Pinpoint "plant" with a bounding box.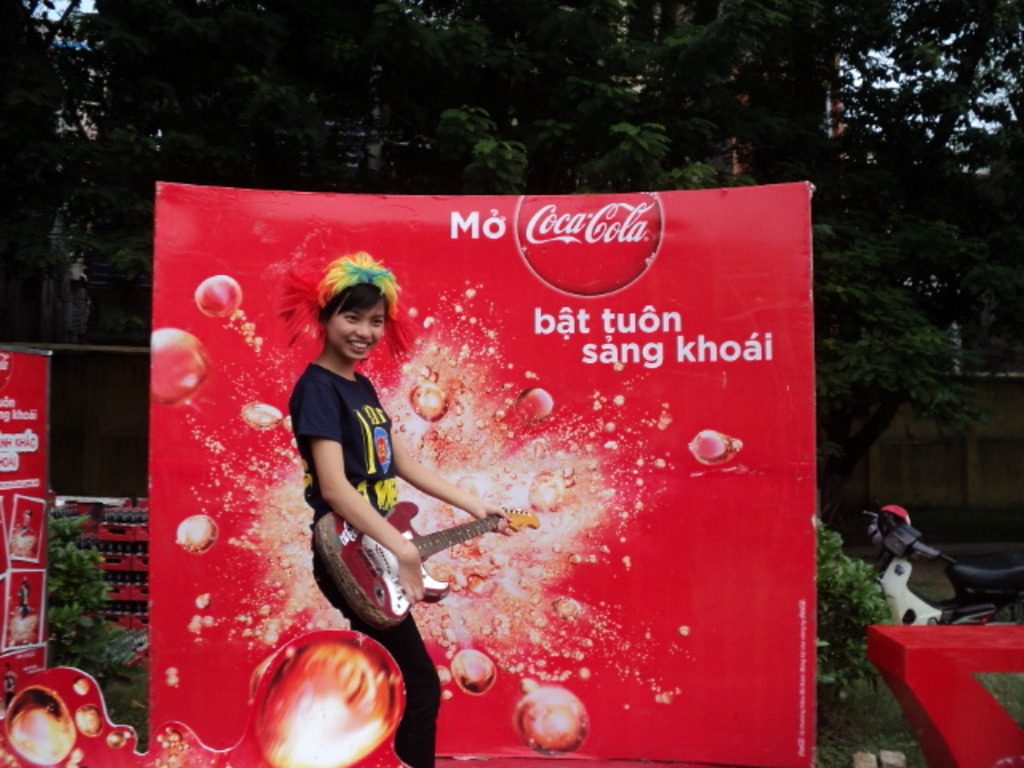
{"left": 816, "top": 518, "right": 894, "bottom": 715}.
